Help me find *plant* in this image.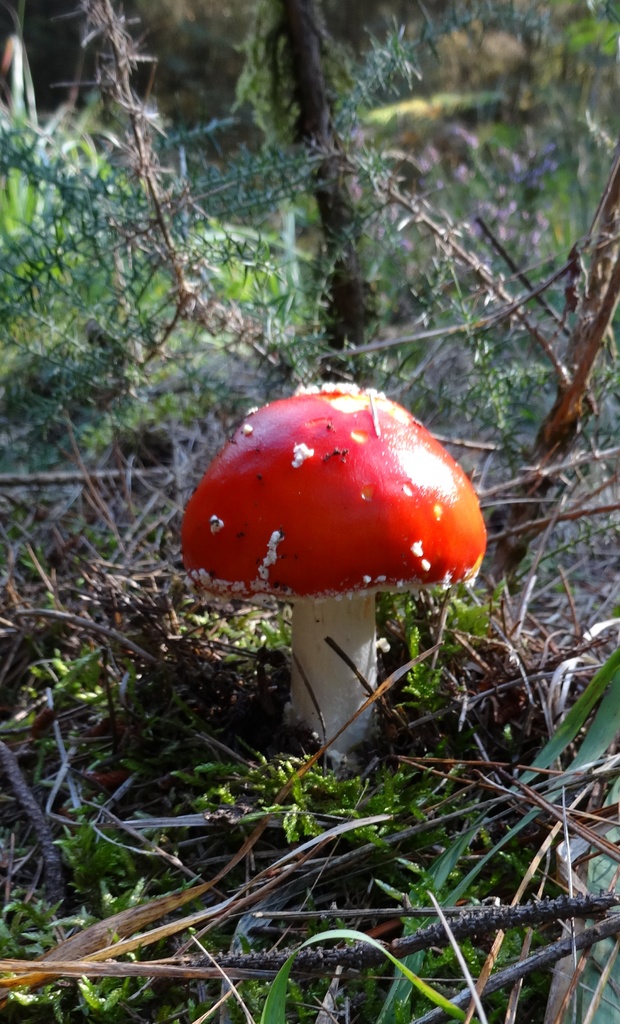
Found it: left=250, top=629, right=619, bottom=1023.
